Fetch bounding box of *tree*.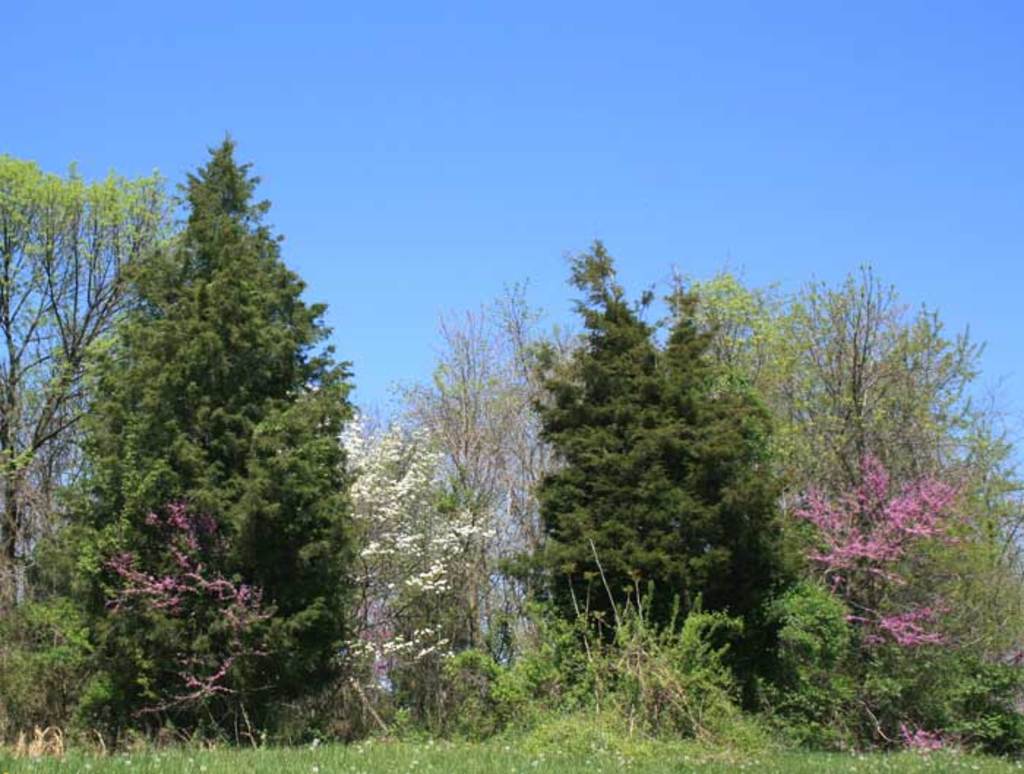
Bbox: {"left": 762, "top": 462, "right": 985, "bottom": 751}.
